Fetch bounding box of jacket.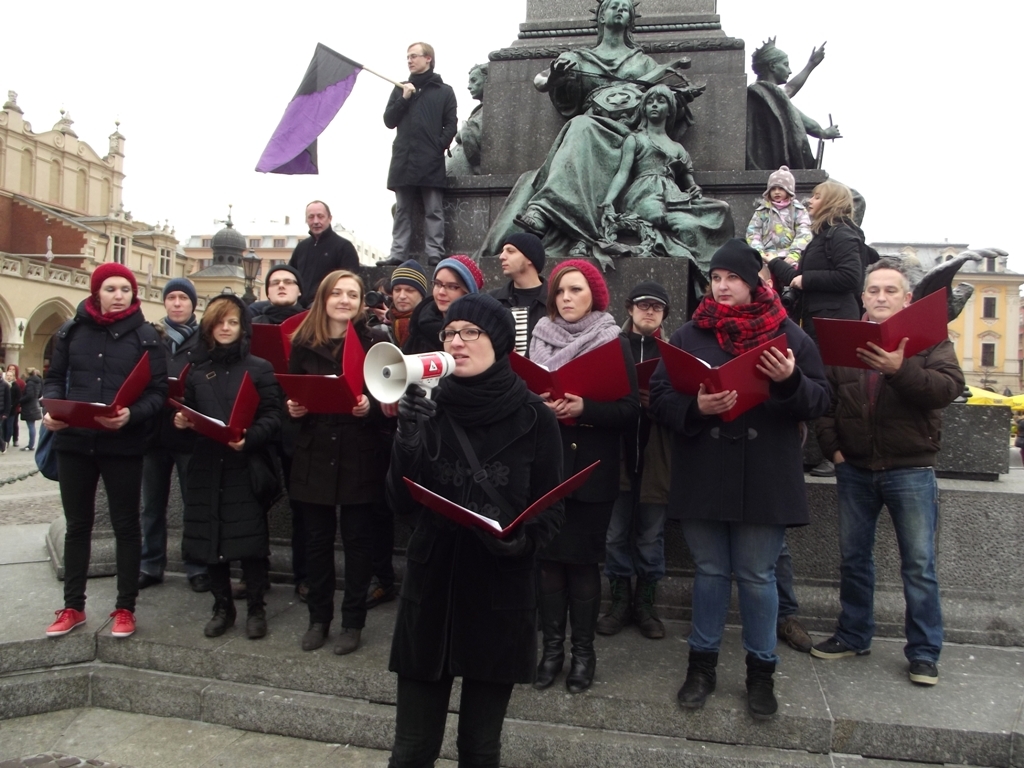
Bbox: Rect(649, 312, 832, 533).
